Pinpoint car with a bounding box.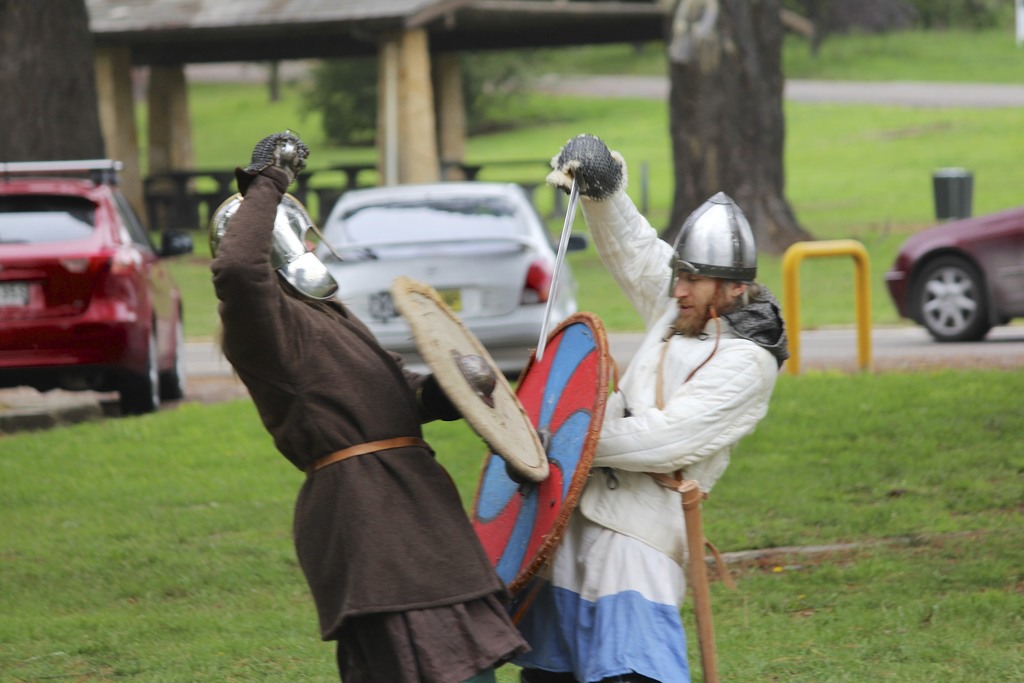
x1=308 y1=183 x2=579 y2=375.
